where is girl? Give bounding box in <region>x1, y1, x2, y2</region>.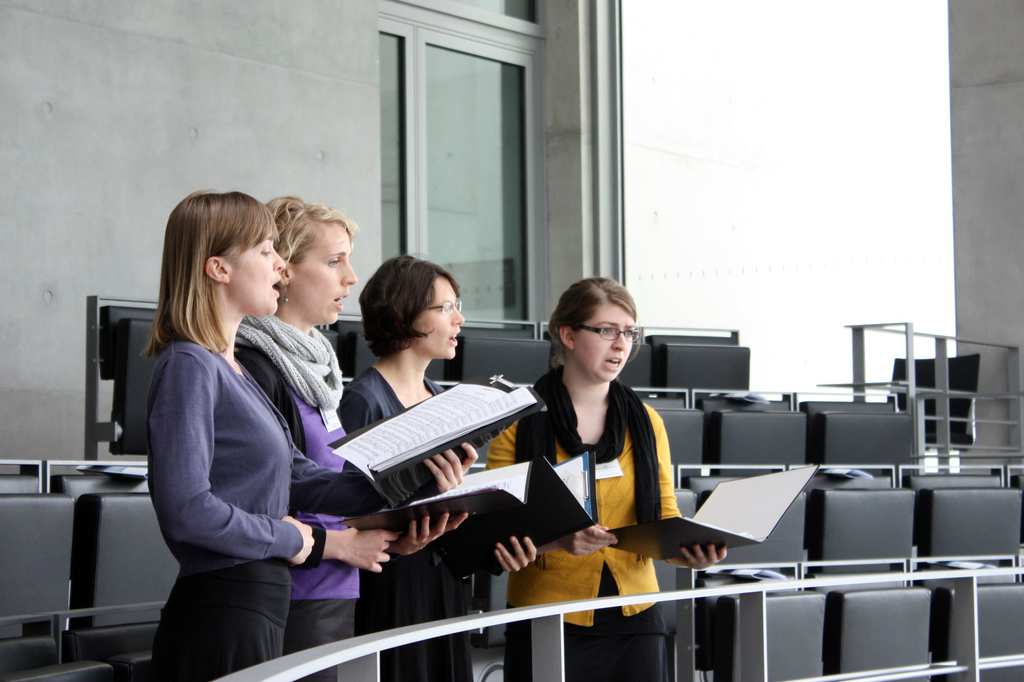
<region>258, 193, 471, 681</region>.
